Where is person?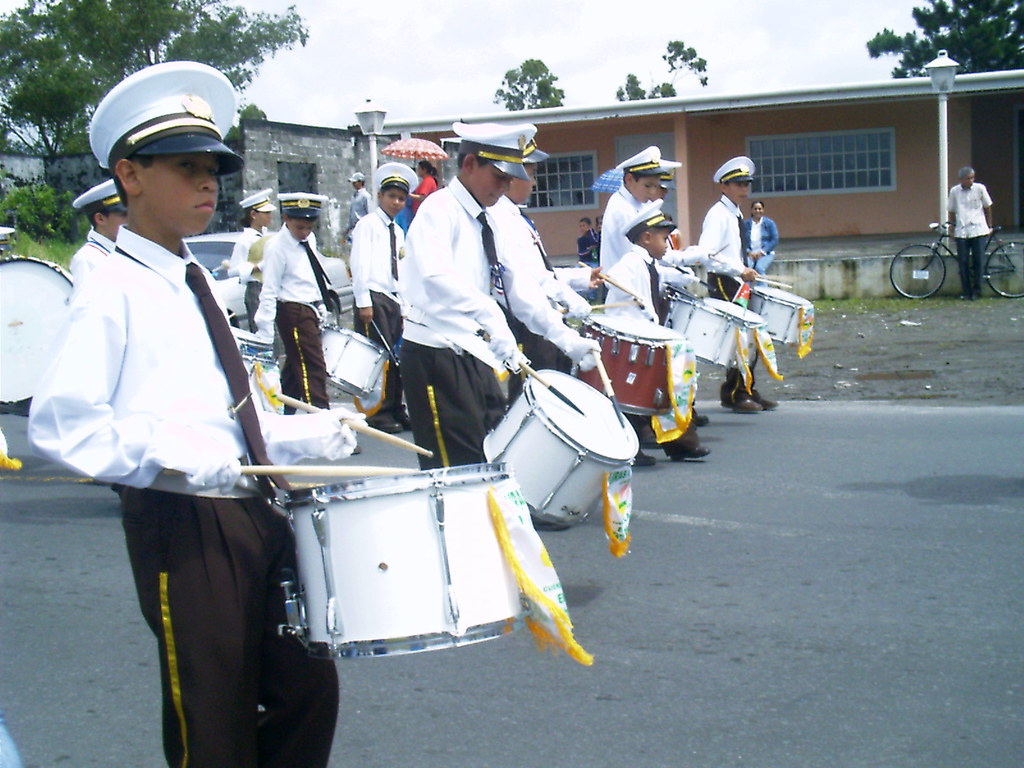
255, 184, 358, 451.
